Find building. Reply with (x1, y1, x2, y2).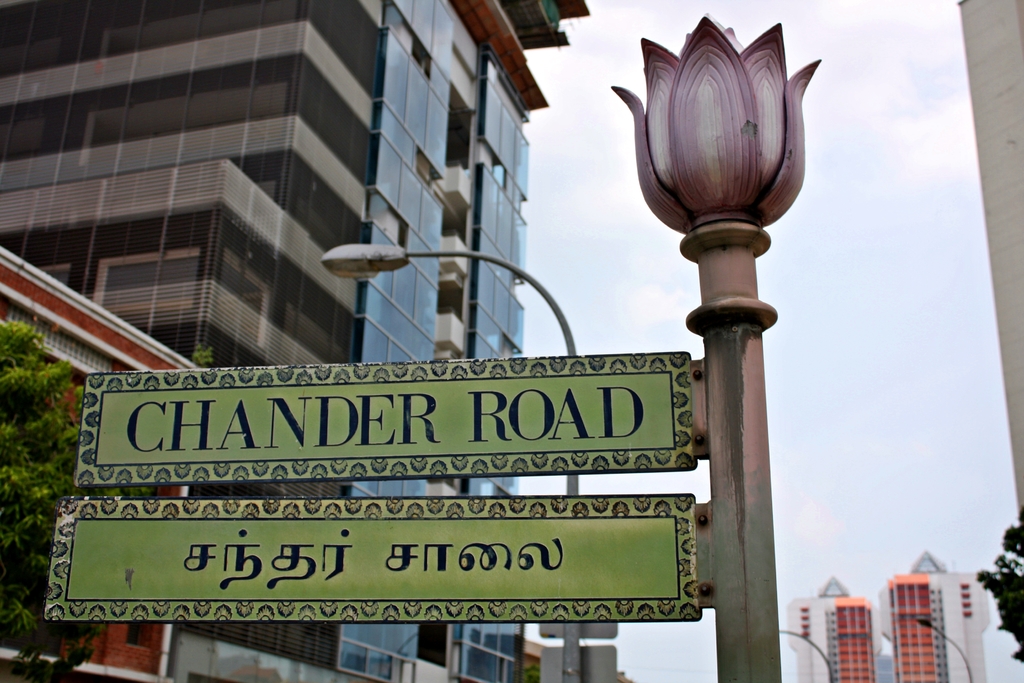
(881, 553, 991, 682).
